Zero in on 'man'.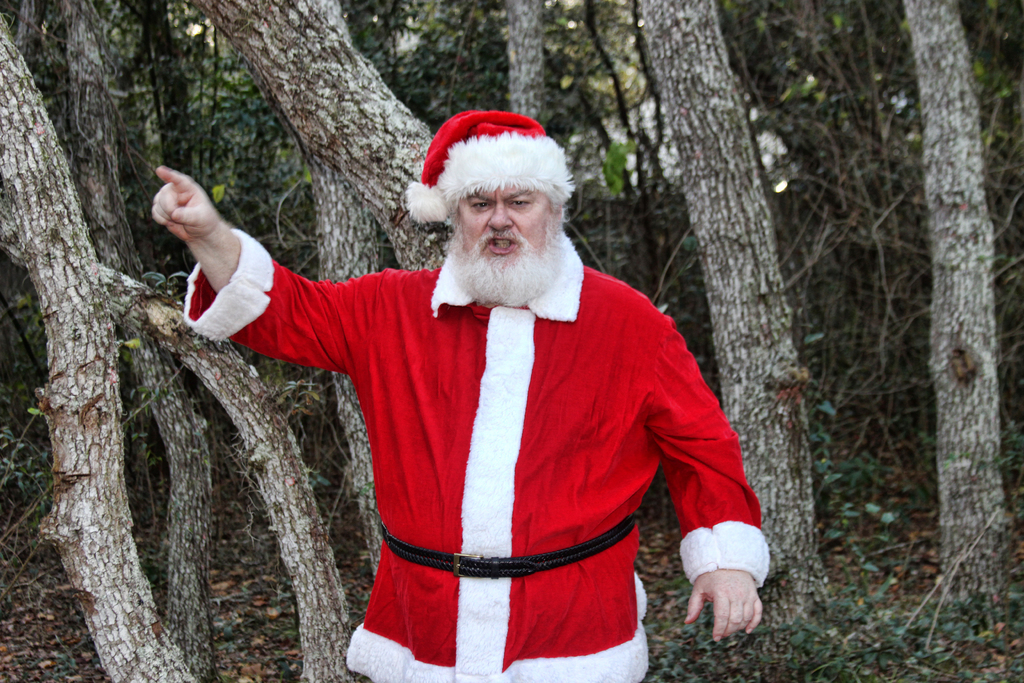
Zeroed in: (x1=150, y1=104, x2=773, y2=682).
